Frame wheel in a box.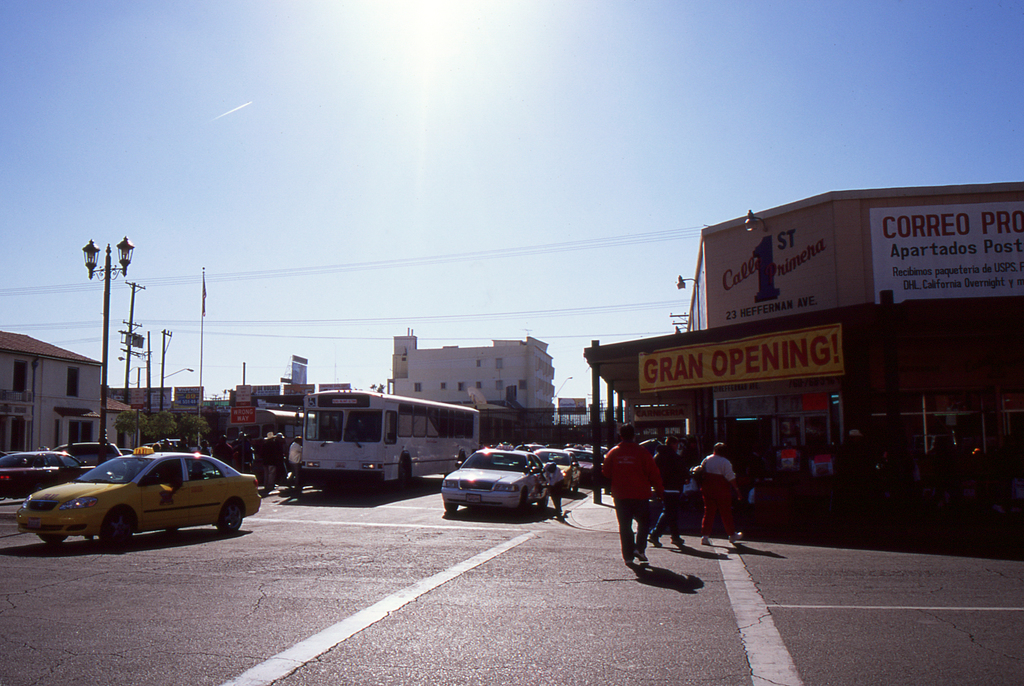
detection(444, 502, 459, 512).
